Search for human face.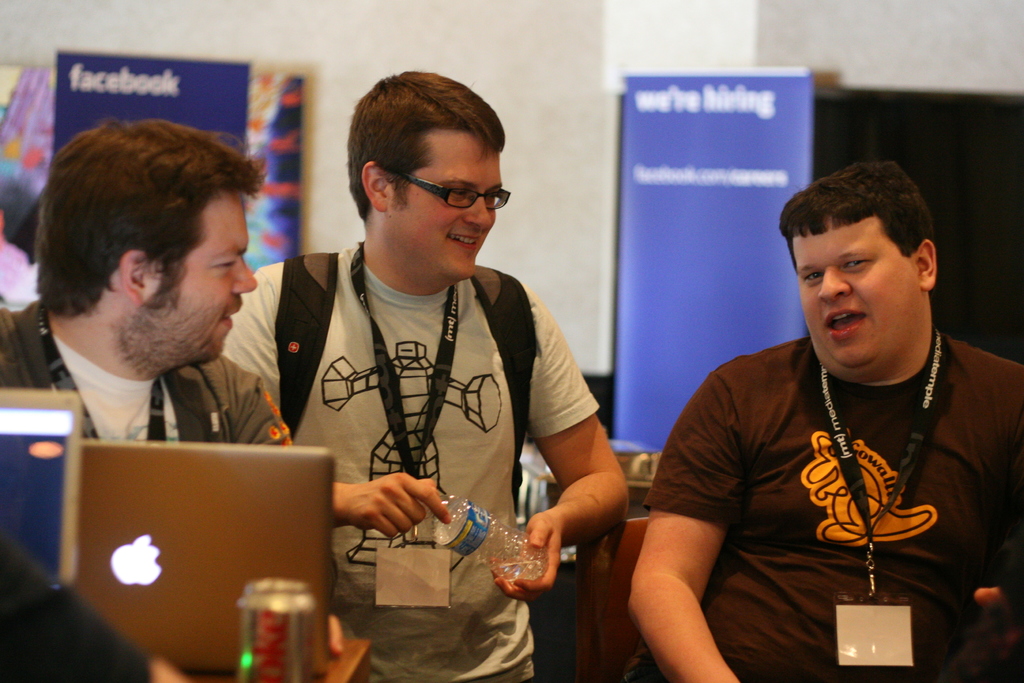
Found at select_region(156, 199, 265, 356).
